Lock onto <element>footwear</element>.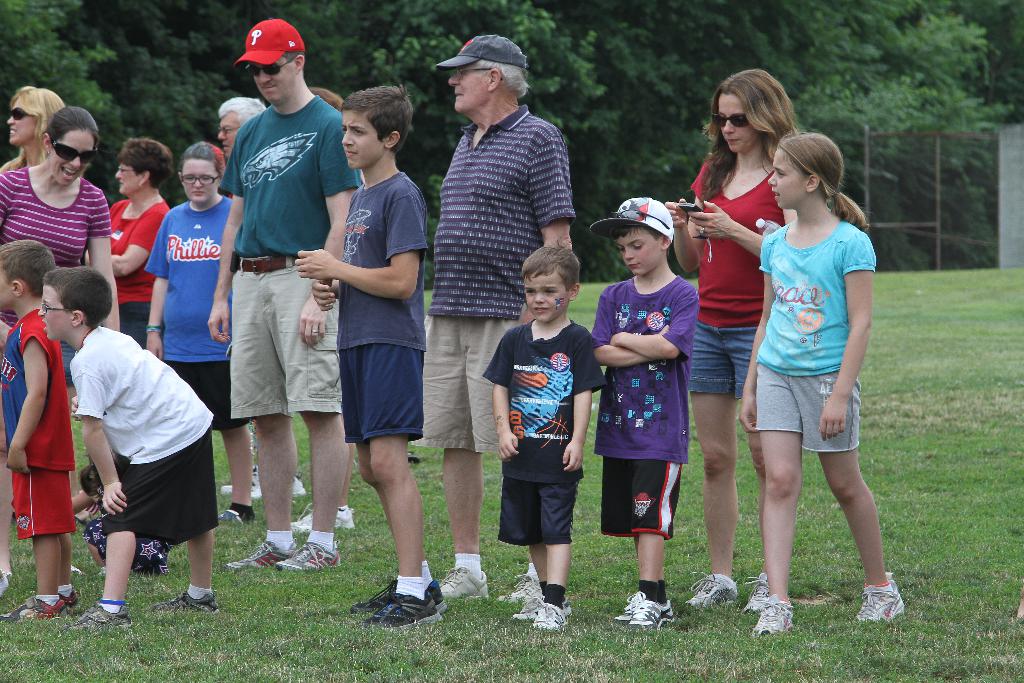
Locked: [left=335, top=502, right=351, bottom=526].
